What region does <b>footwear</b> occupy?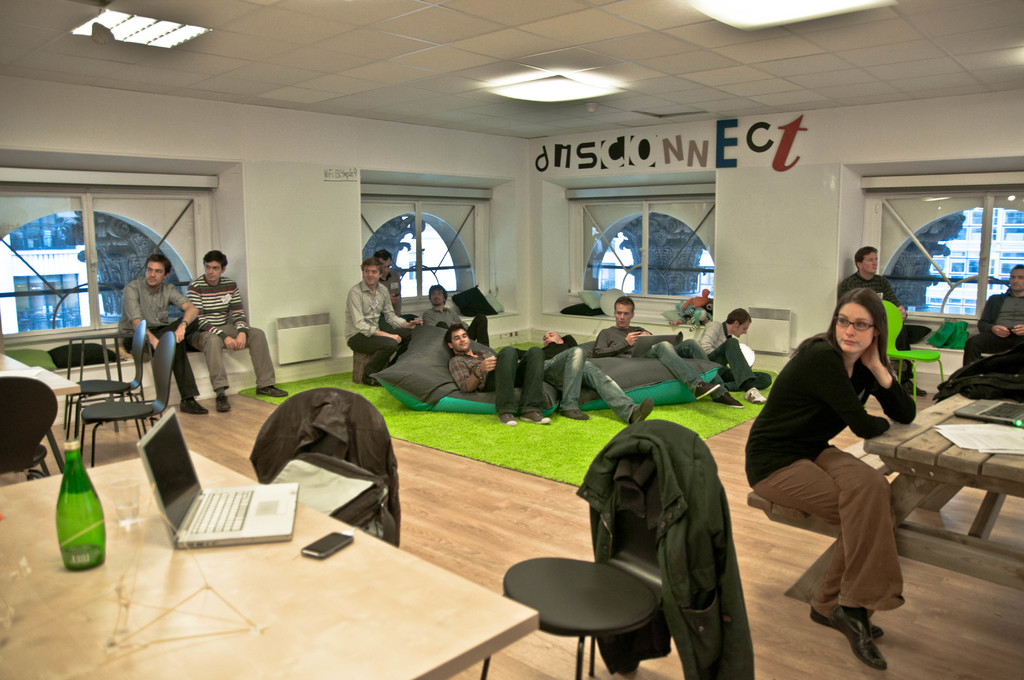
(x1=904, y1=387, x2=922, y2=400).
